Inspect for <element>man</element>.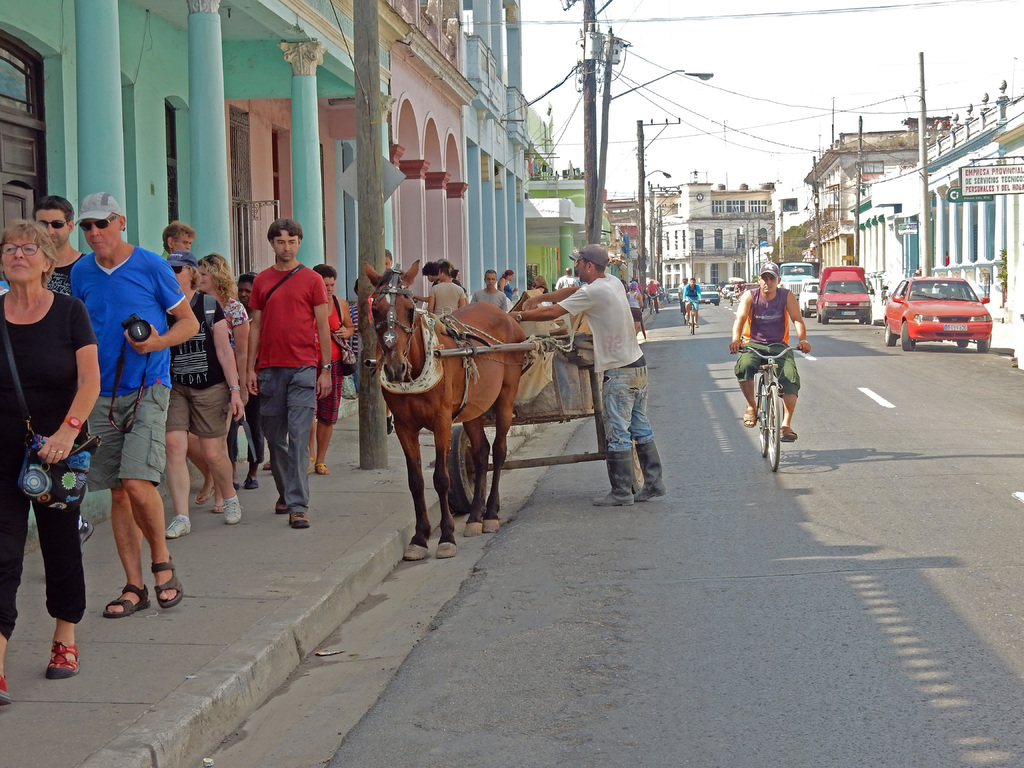
Inspection: locate(29, 195, 88, 558).
